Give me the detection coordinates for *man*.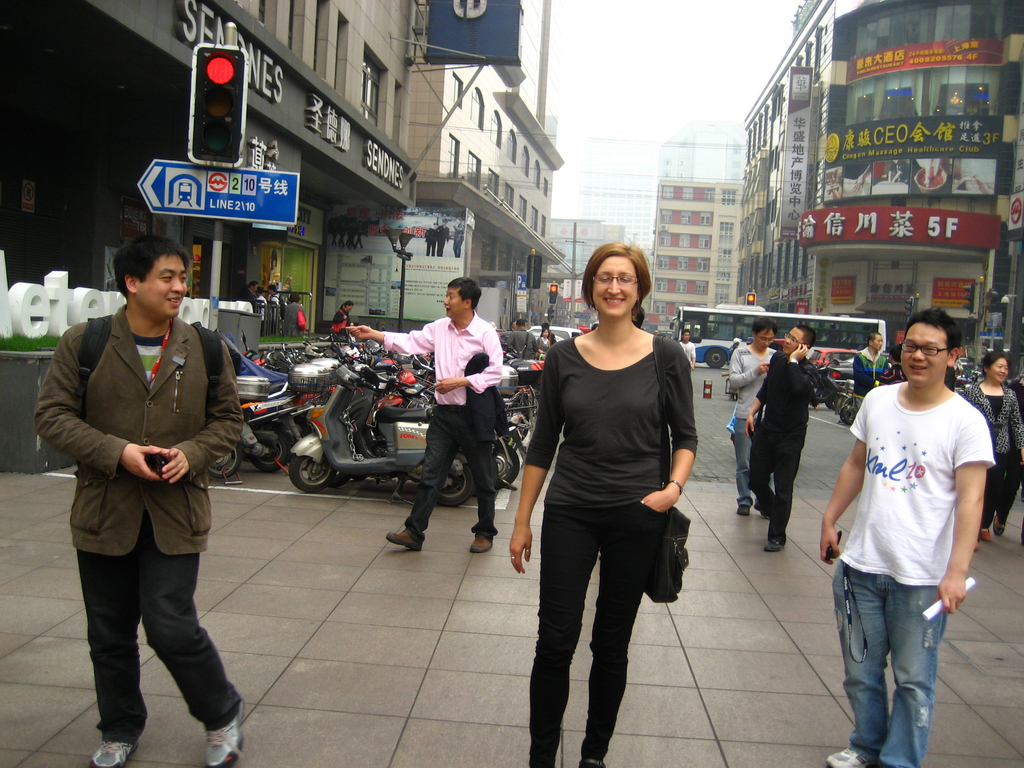
pyautogui.locateOnScreen(678, 326, 697, 371).
